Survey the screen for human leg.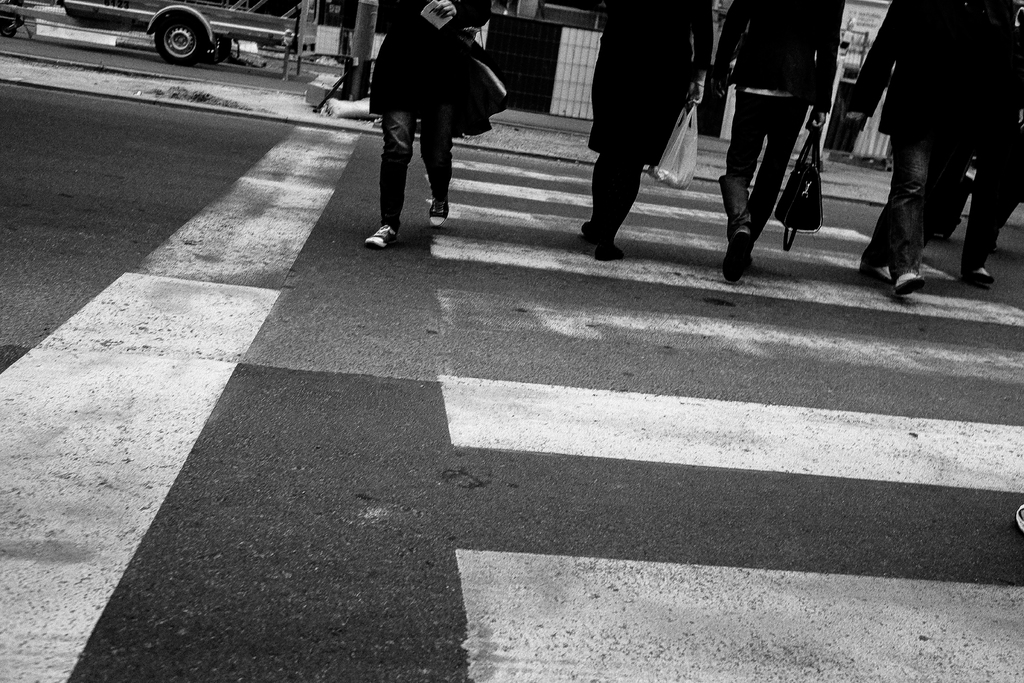
Survey found: x1=723, y1=69, x2=766, y2=281.
